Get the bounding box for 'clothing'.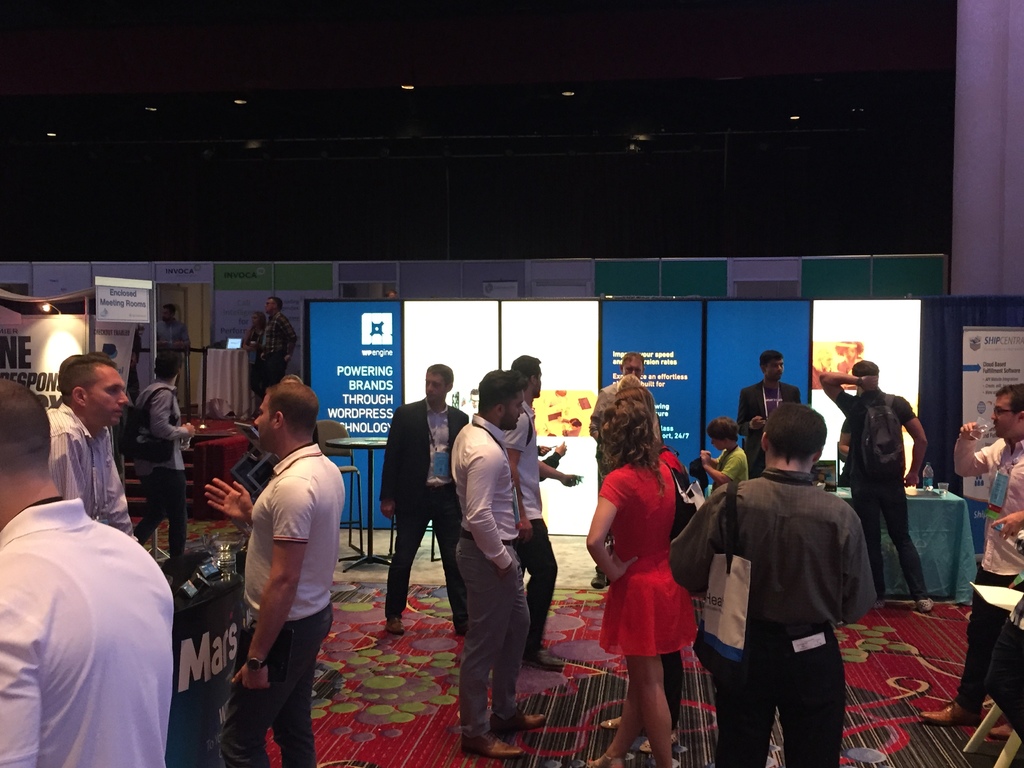
rect(671, 466, 877, 767).
